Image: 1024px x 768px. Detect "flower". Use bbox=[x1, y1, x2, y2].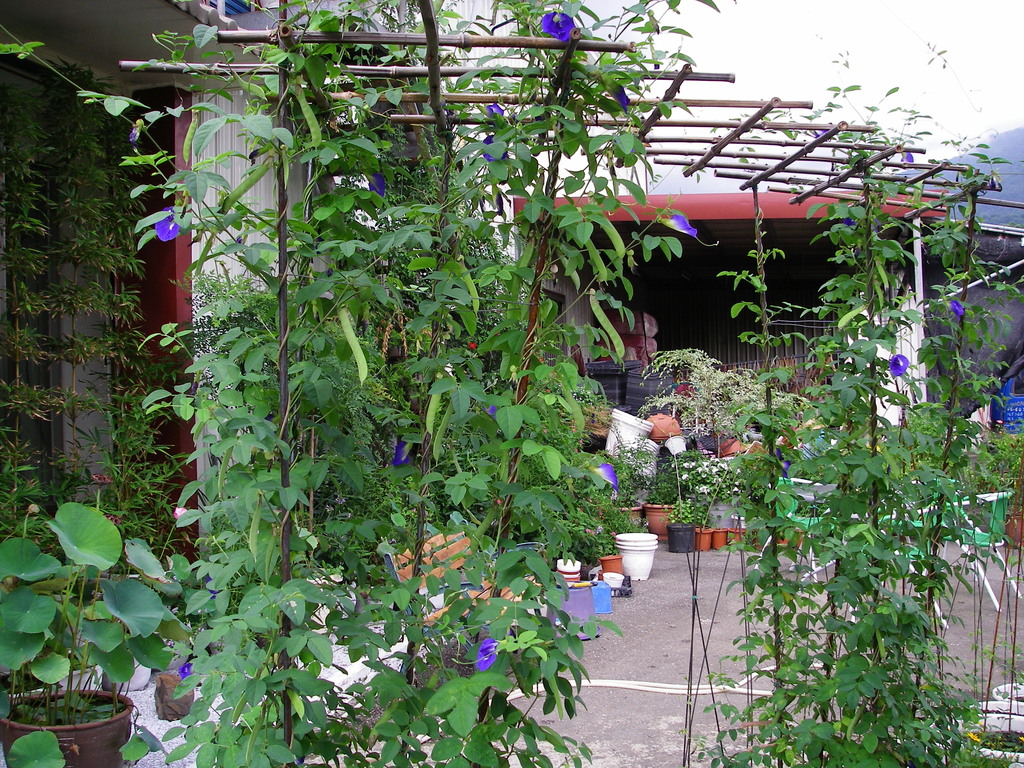
bbox=[538, 3, 576, 37].
